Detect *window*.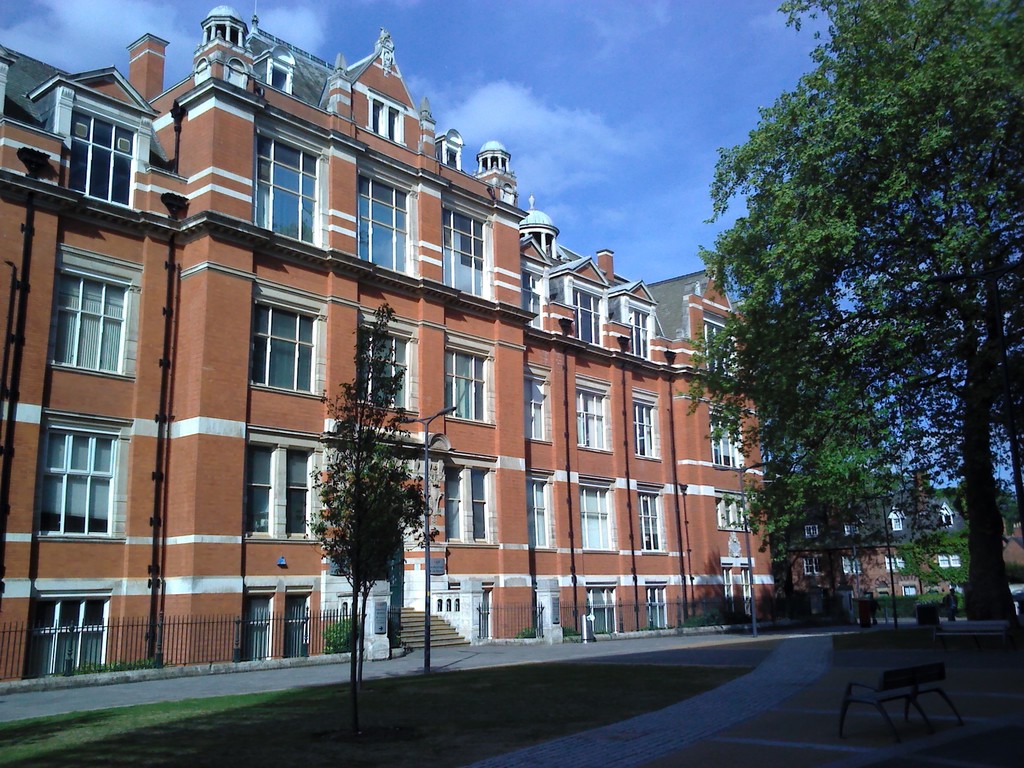
Detected at [348,171,419,285].
